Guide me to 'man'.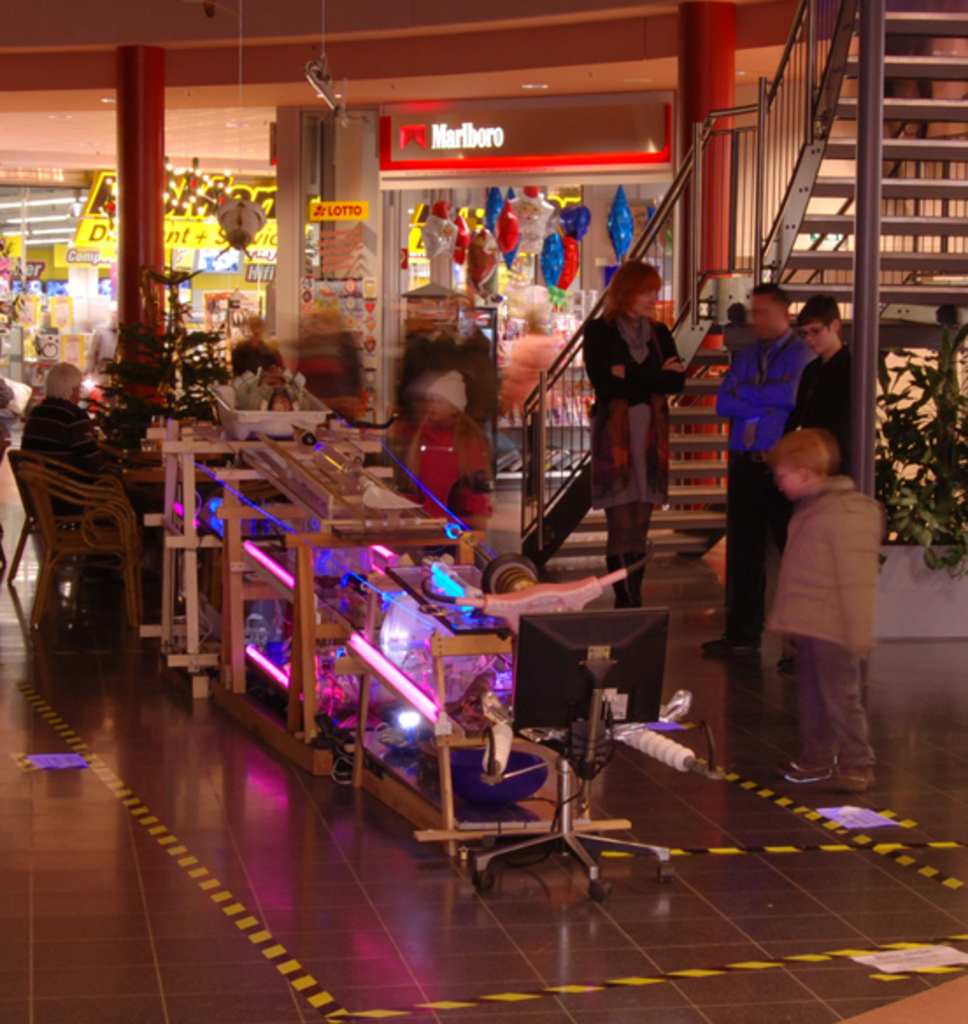
Guidance: [779, 293, 859, 675].
